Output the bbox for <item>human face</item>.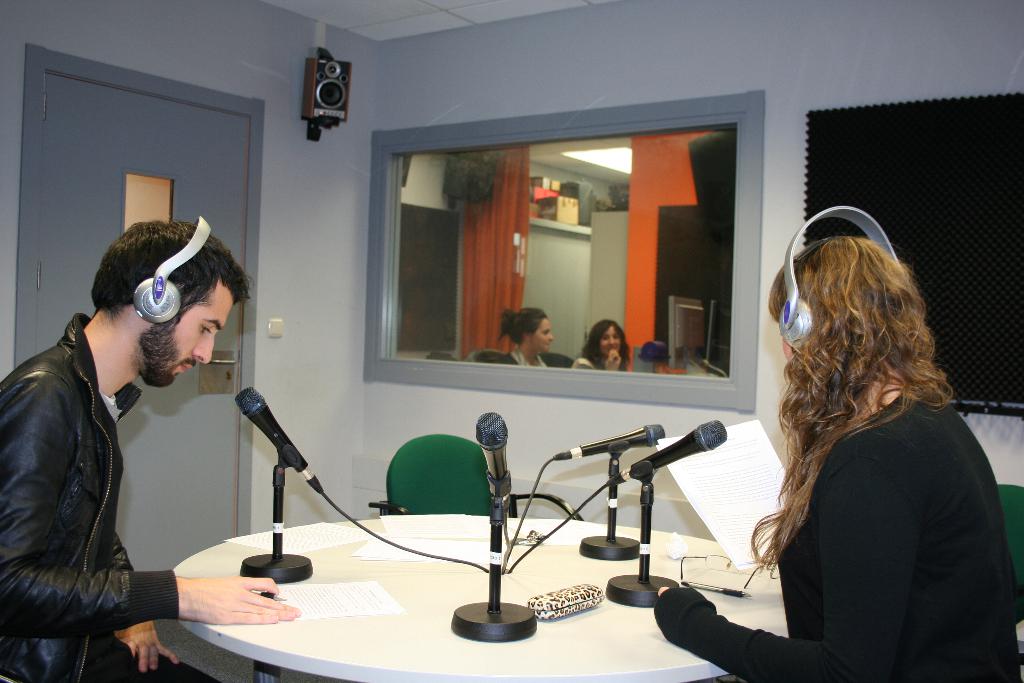
[x1=781, y1=341, x2=792, y2=365].
